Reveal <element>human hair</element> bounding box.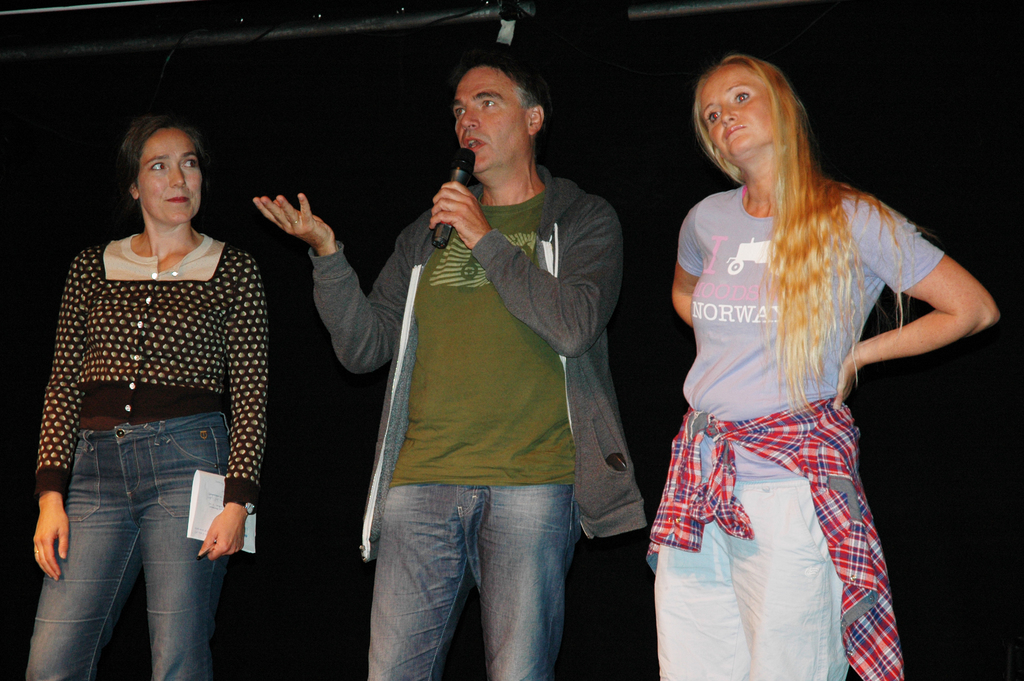
Revealed: (left=443, top=50, right=555, bottom=137).
